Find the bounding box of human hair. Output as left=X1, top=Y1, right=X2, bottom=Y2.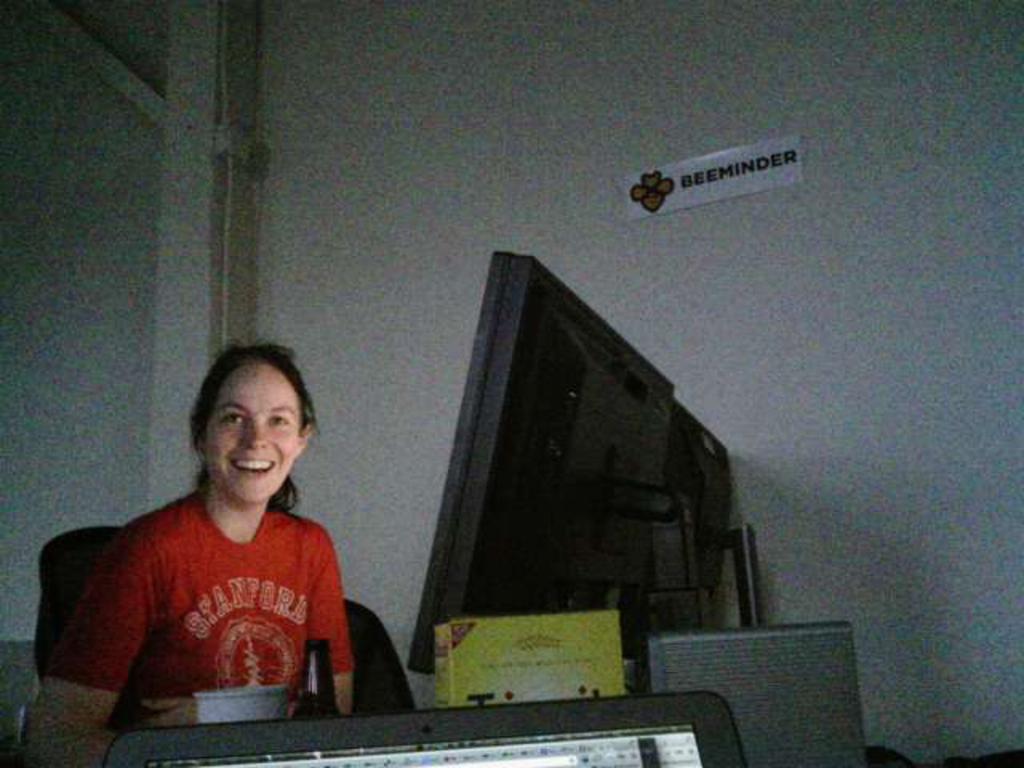
left=176, top=354, right=296, bottom=488.
